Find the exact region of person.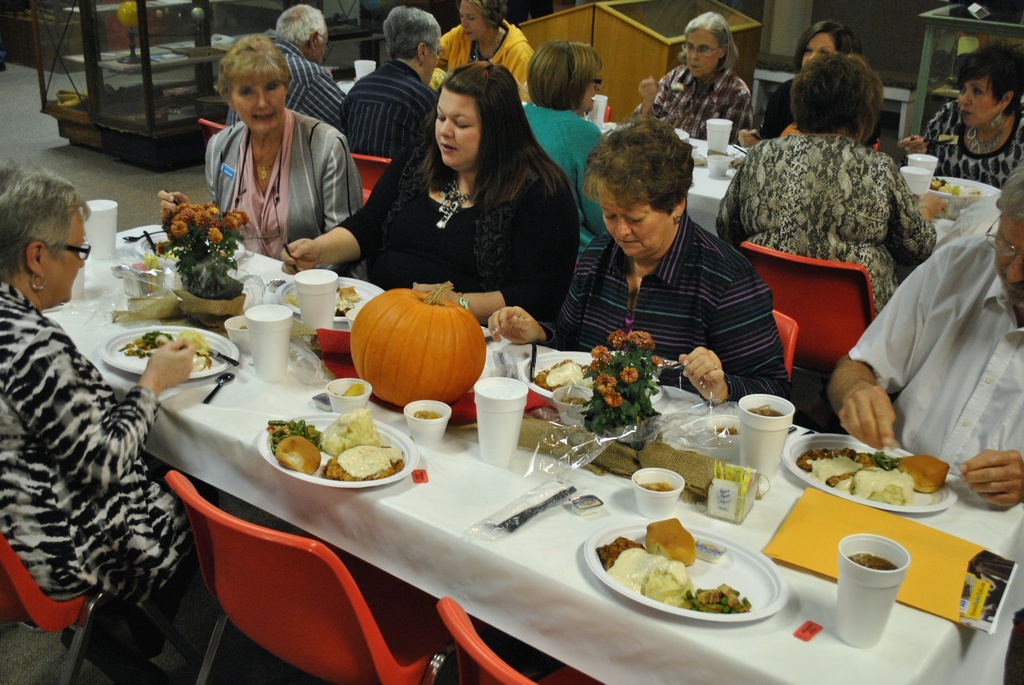
Exact region: detection(714, 45, 946, 322).
